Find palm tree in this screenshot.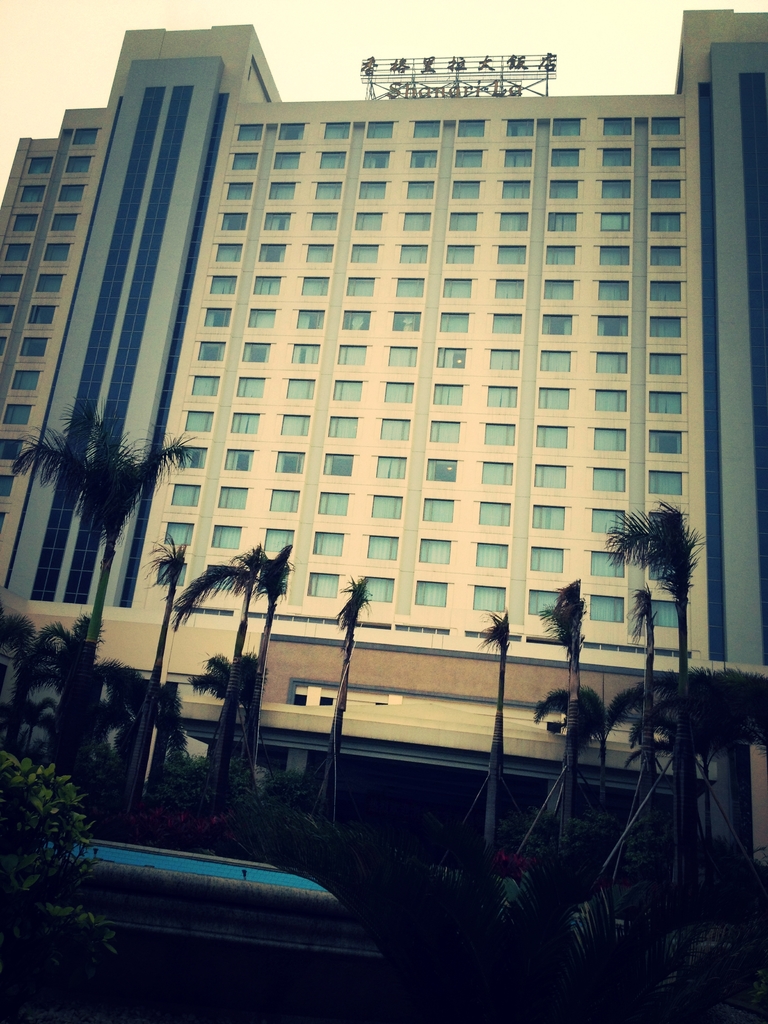
The bounding box for palm tree is 604/493/713/682.
